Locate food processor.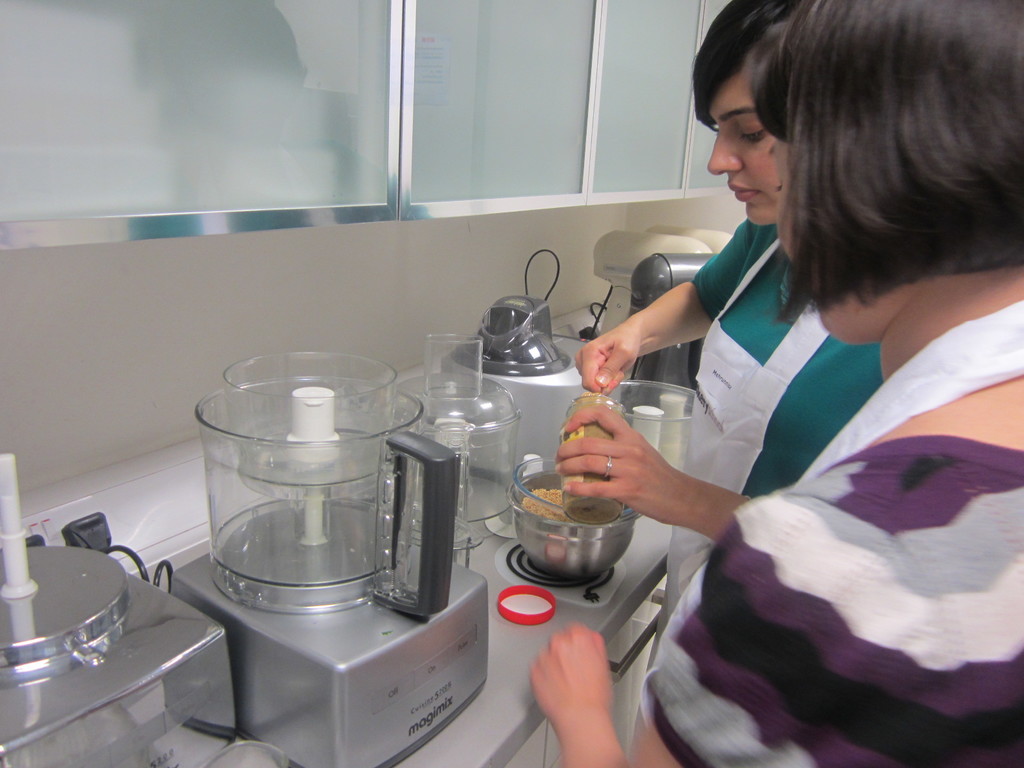
Bounding box: left=168, top=346, right=488, bottom=767.
